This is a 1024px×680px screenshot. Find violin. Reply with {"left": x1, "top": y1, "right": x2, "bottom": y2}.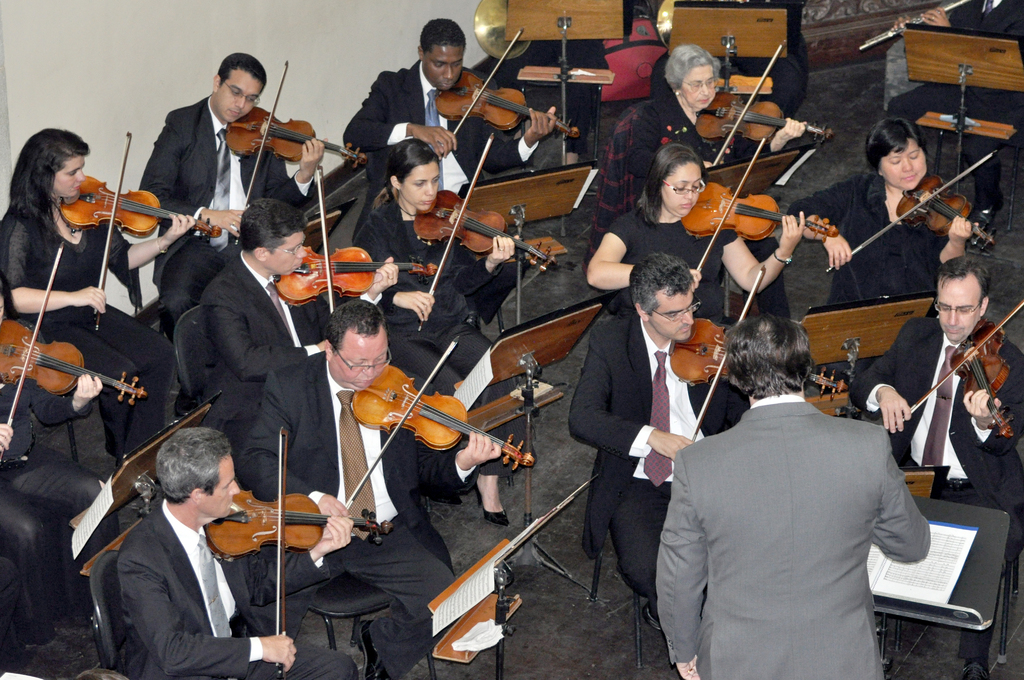
{"left": 347, "top": 336, "right": 536, "bottom": 514}.
